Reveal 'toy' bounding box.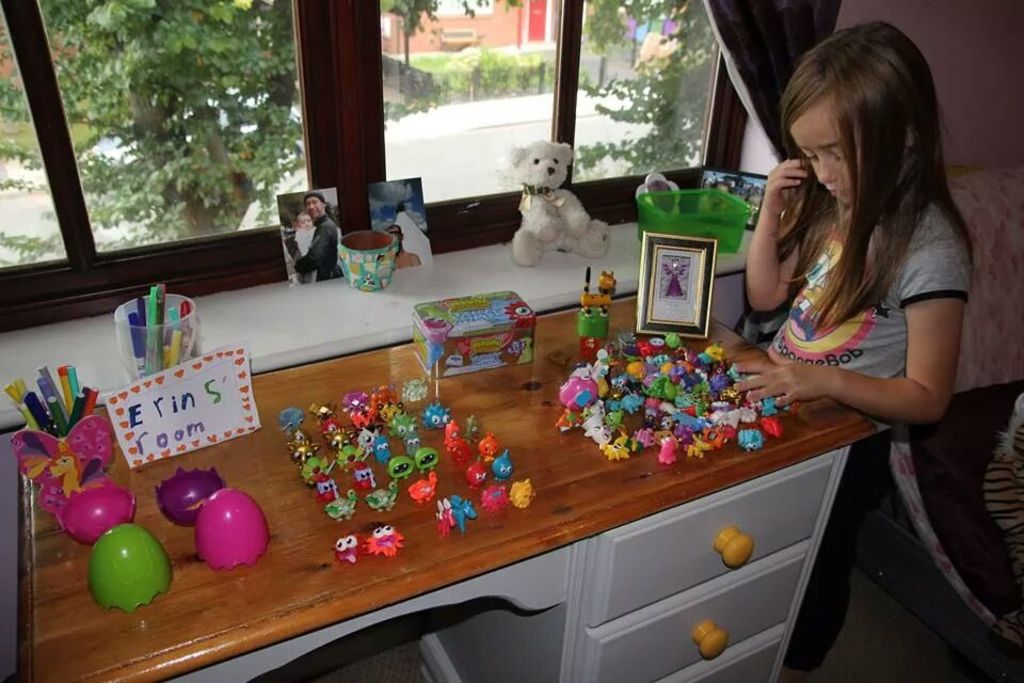
Revealed: locate(409, 471, 437, 505).
